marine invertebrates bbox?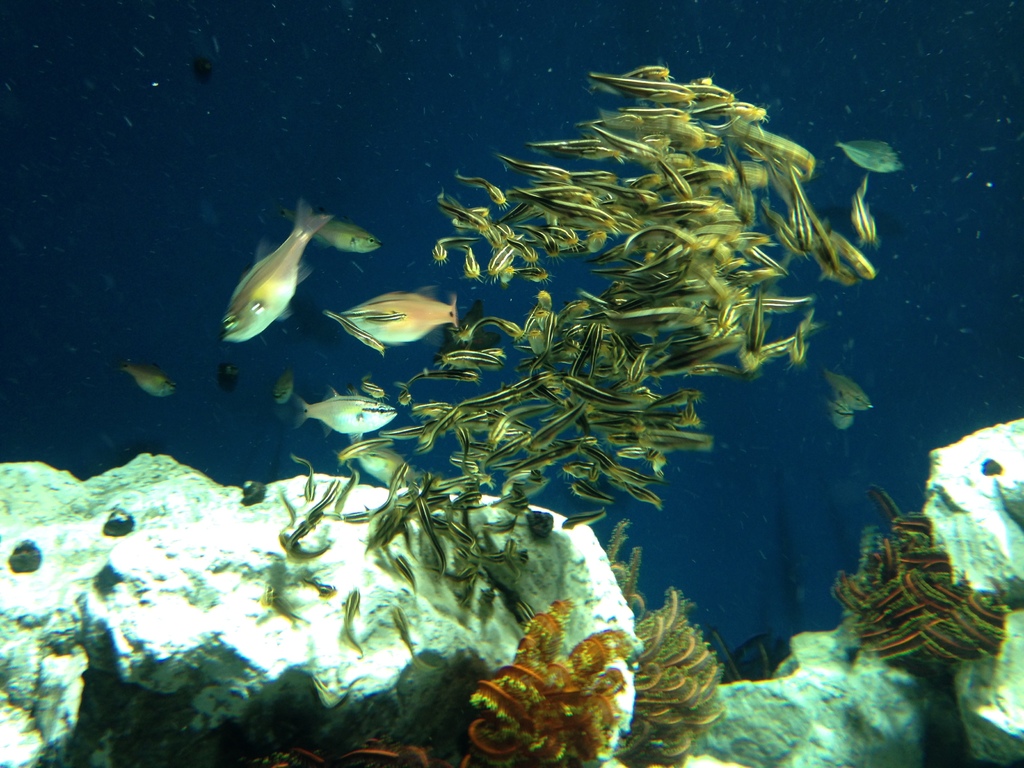
bbox=(607, 518, 724, 767)
